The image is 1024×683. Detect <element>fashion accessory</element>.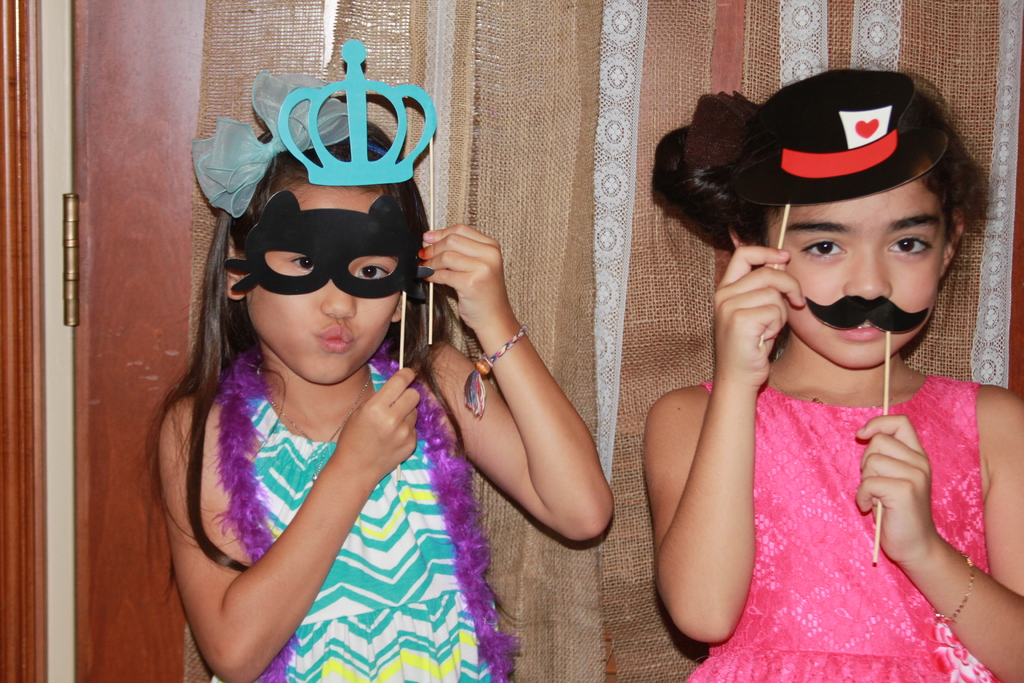
Detection: [left=931, top=549, right=974, bottom=624].
